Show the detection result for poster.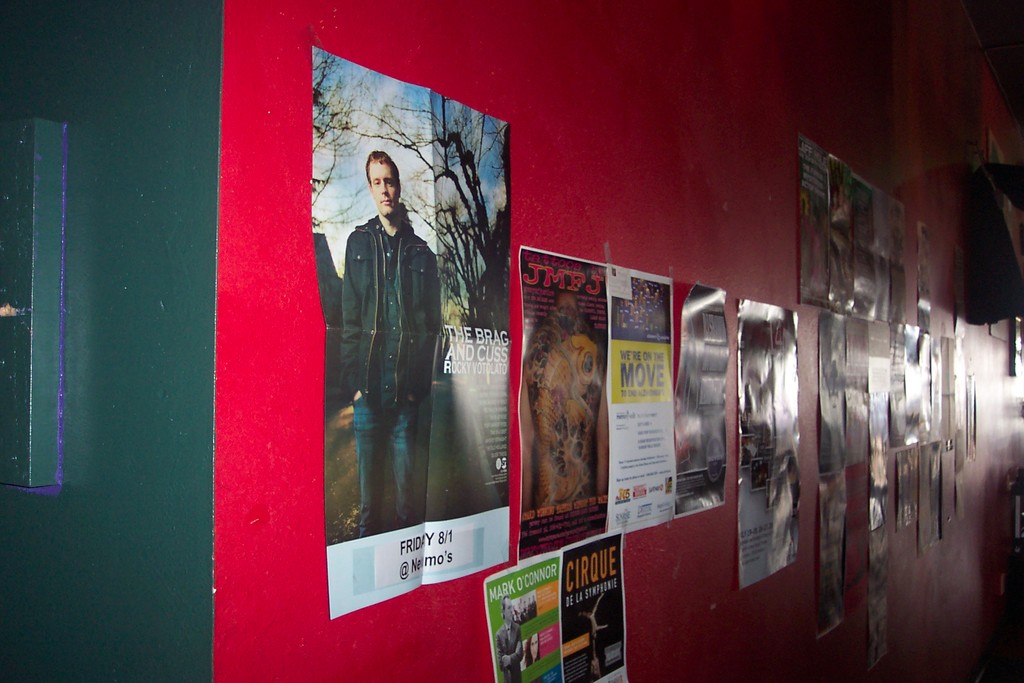
[516,247,674,563].
